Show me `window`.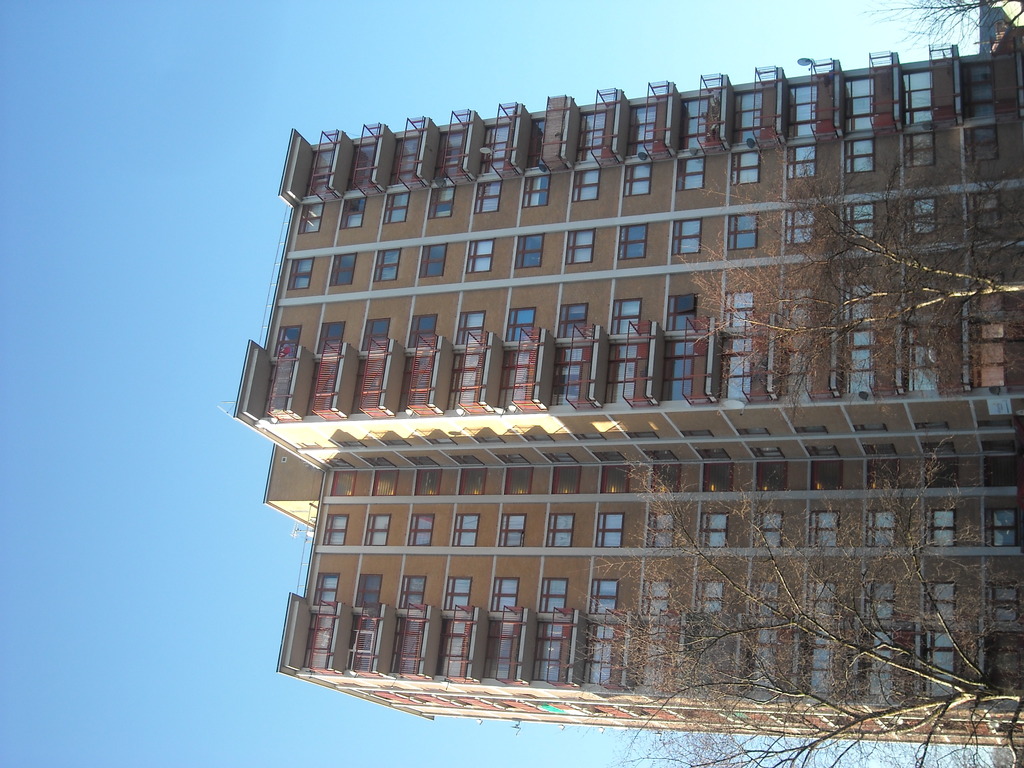
`window` is here: region(315, 570, 339, 607).
